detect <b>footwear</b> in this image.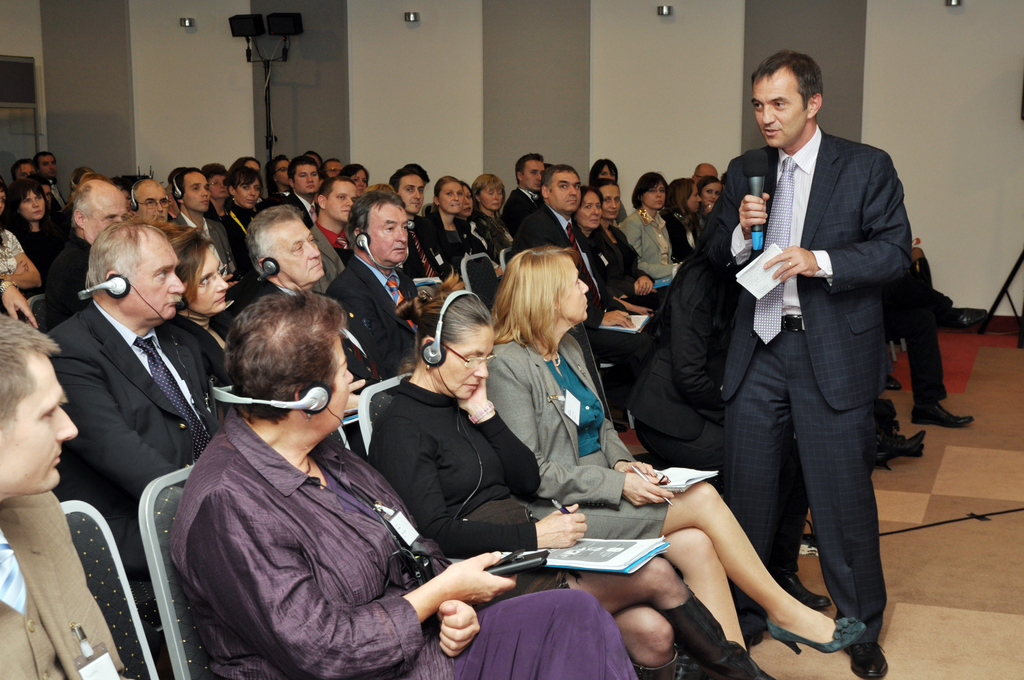
Detection: <box>913,395,968,424</box>.
